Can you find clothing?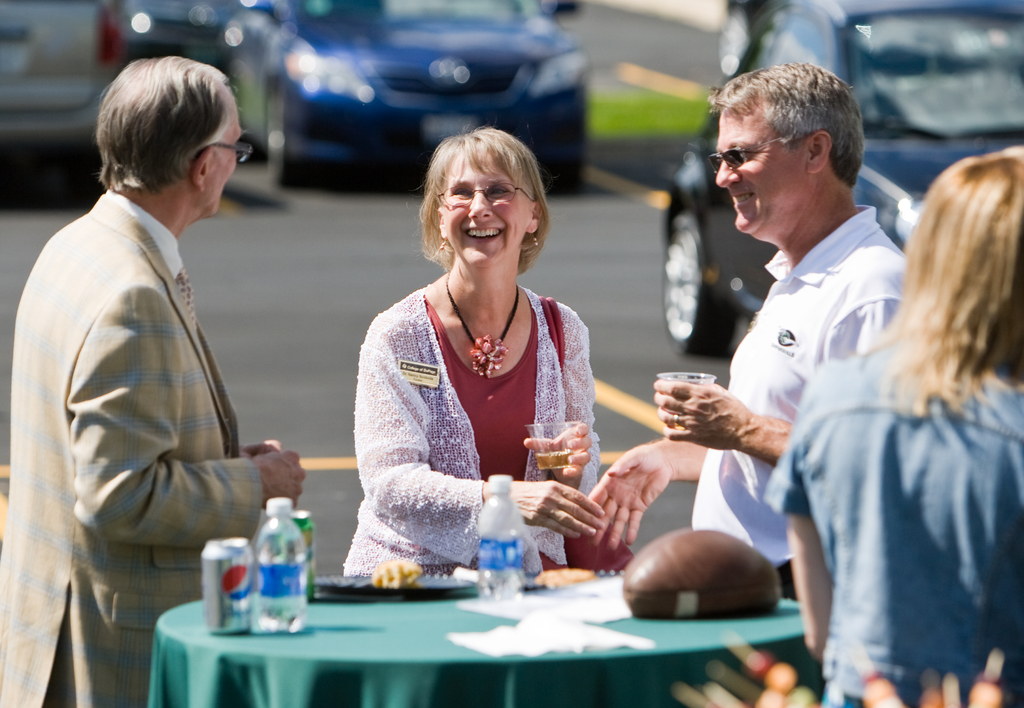
Yes, bounding box: [689, 200, 914, 585].
